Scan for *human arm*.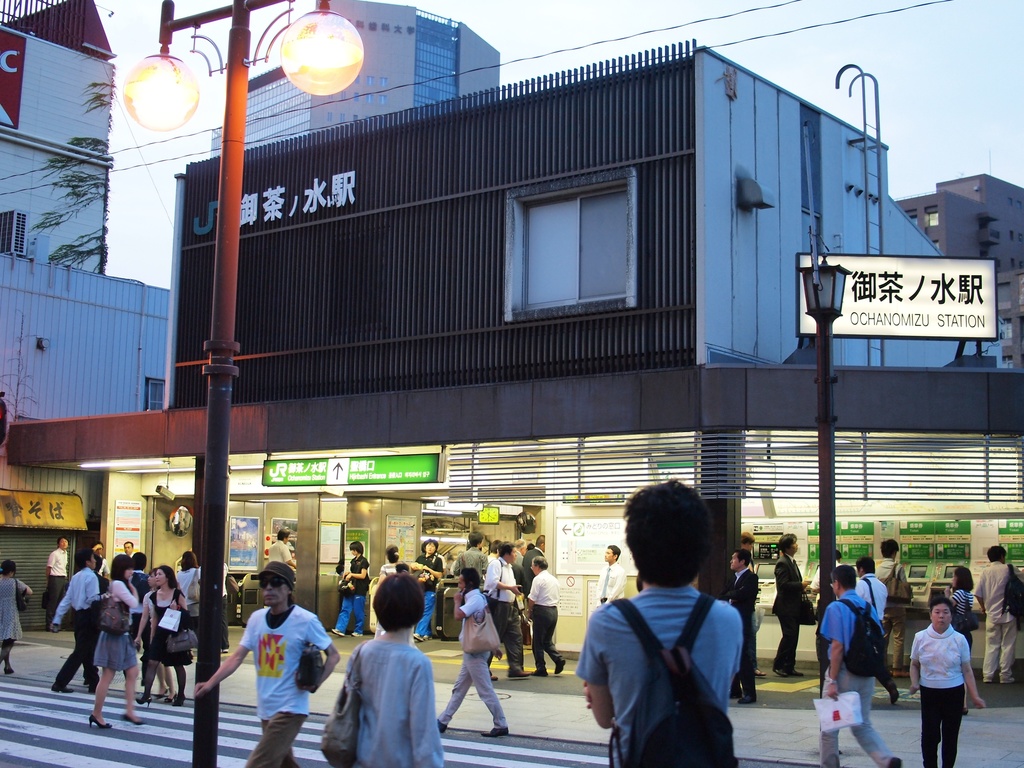
Scan result: bbox=[958, 634, 988, 705].
